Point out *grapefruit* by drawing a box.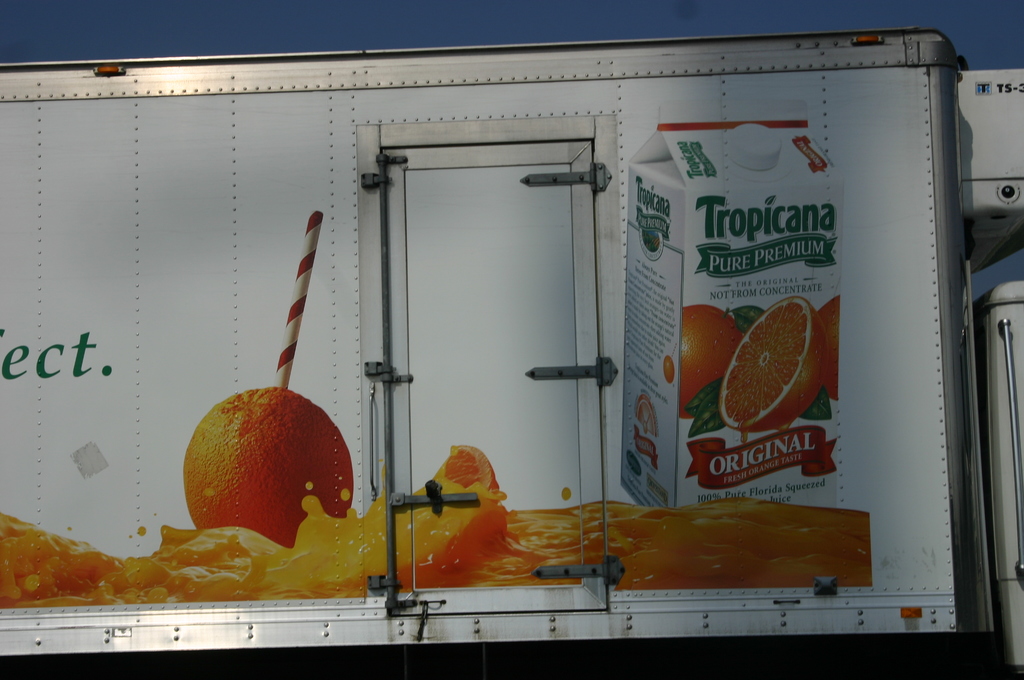
[left=660, top=355, right=676, bottom=382].
